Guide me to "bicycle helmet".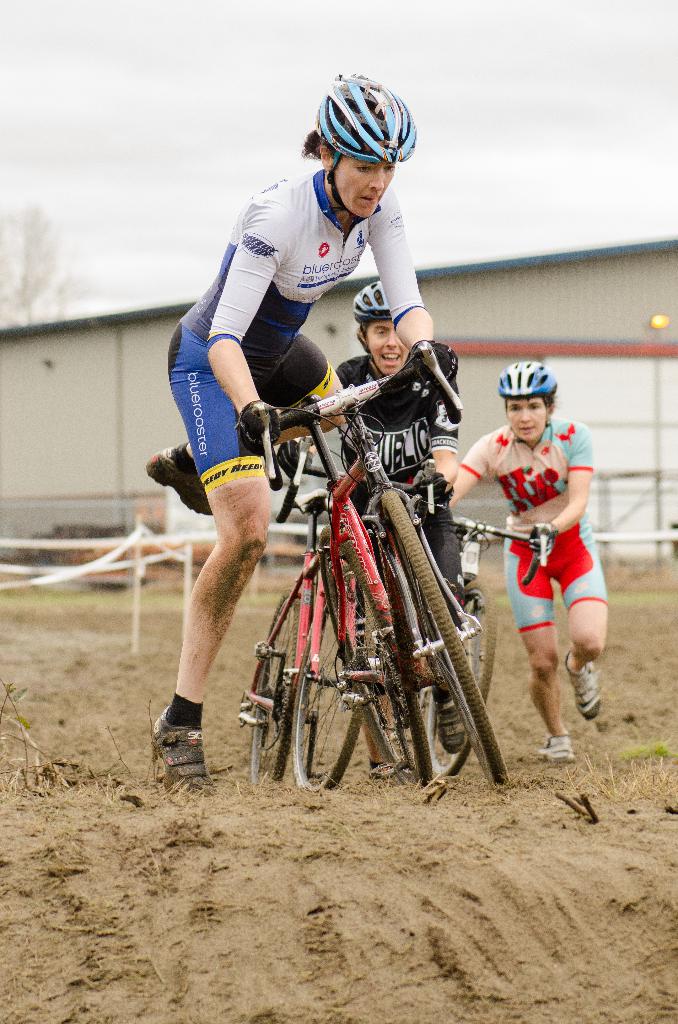
Guidance: bbox(504, 356, 557, 402).
